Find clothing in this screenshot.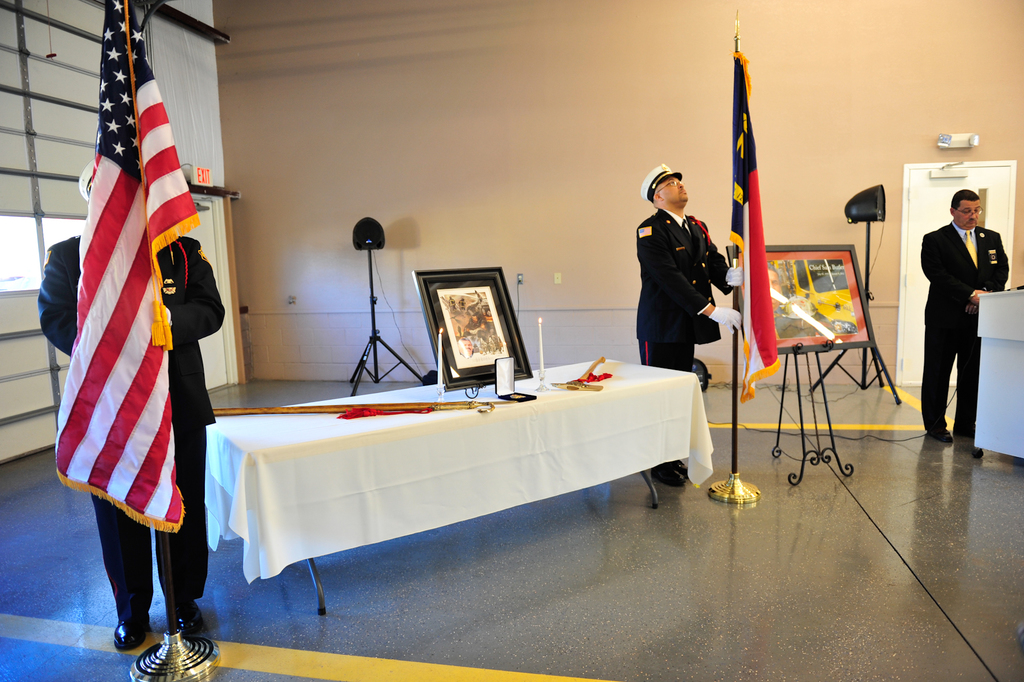
The bounding box for clothing is (45,240,224,433).
